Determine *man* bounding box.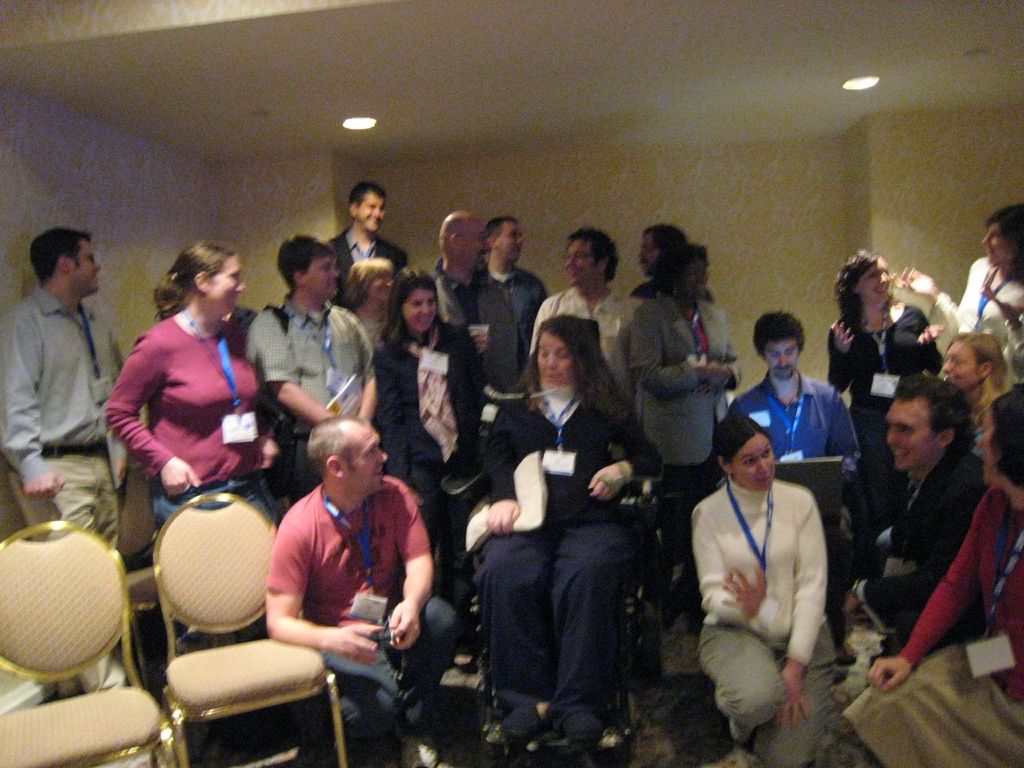
Determined: 415, 209, 527, 507.
